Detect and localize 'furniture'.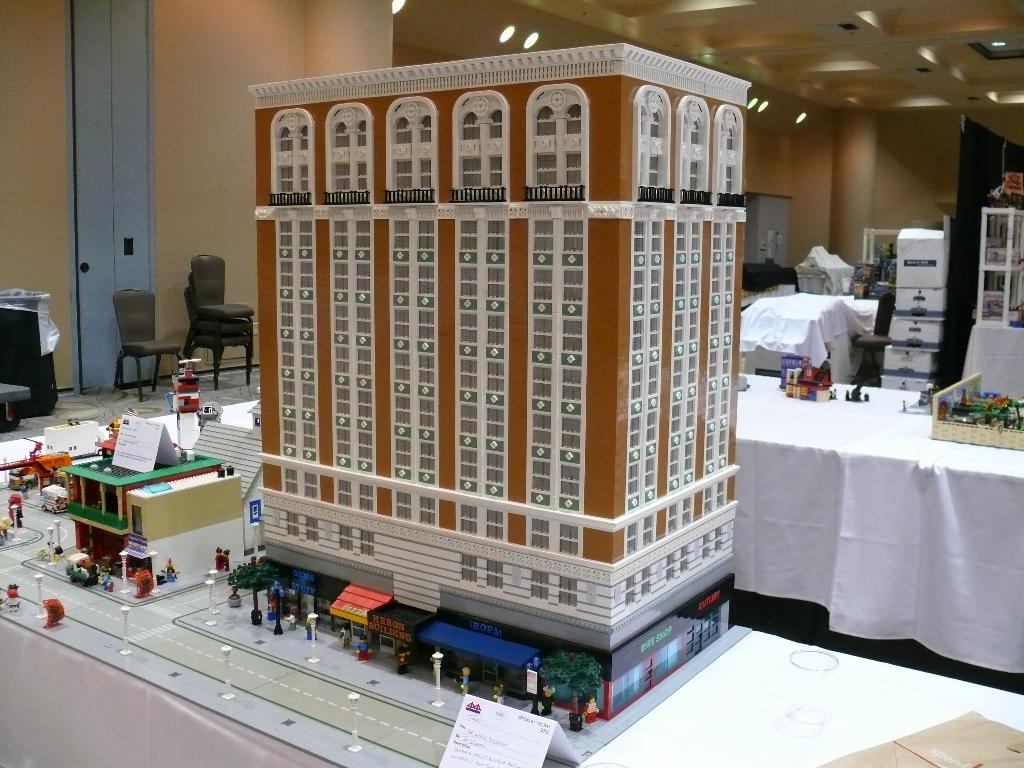
Localized at {"left": 980, "top": 207, "right": 1023, "bottom": 326}.
